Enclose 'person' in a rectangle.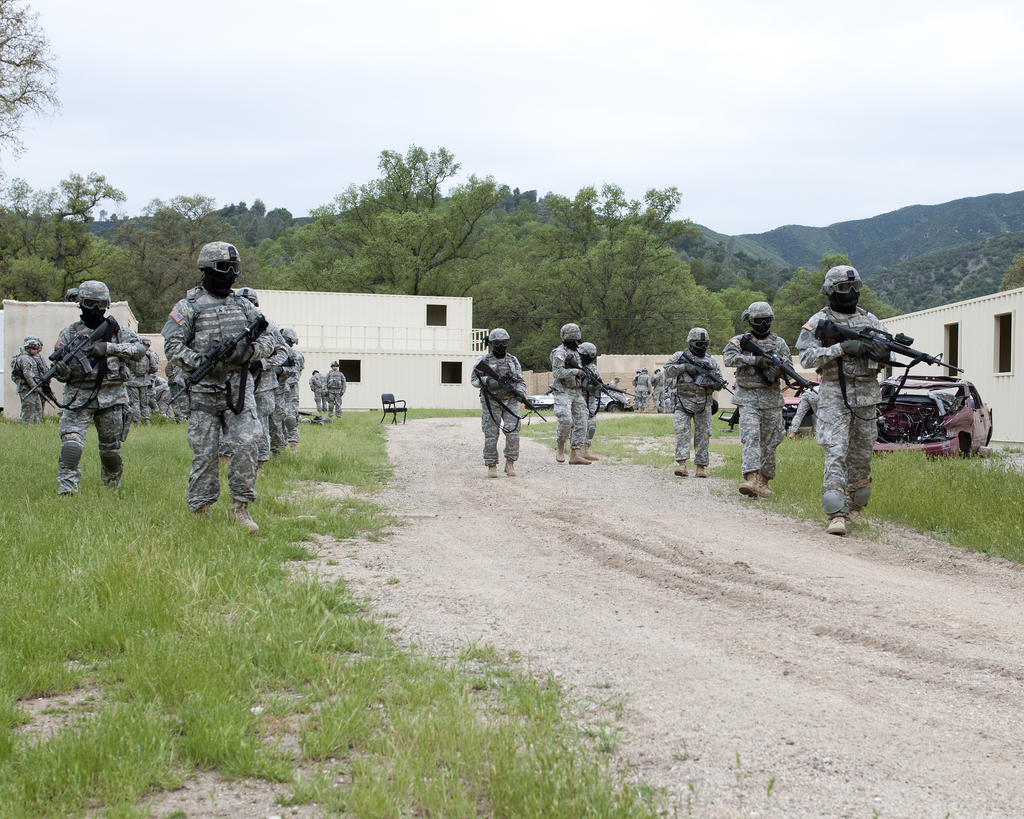
region(550, 317, 600, 467).
